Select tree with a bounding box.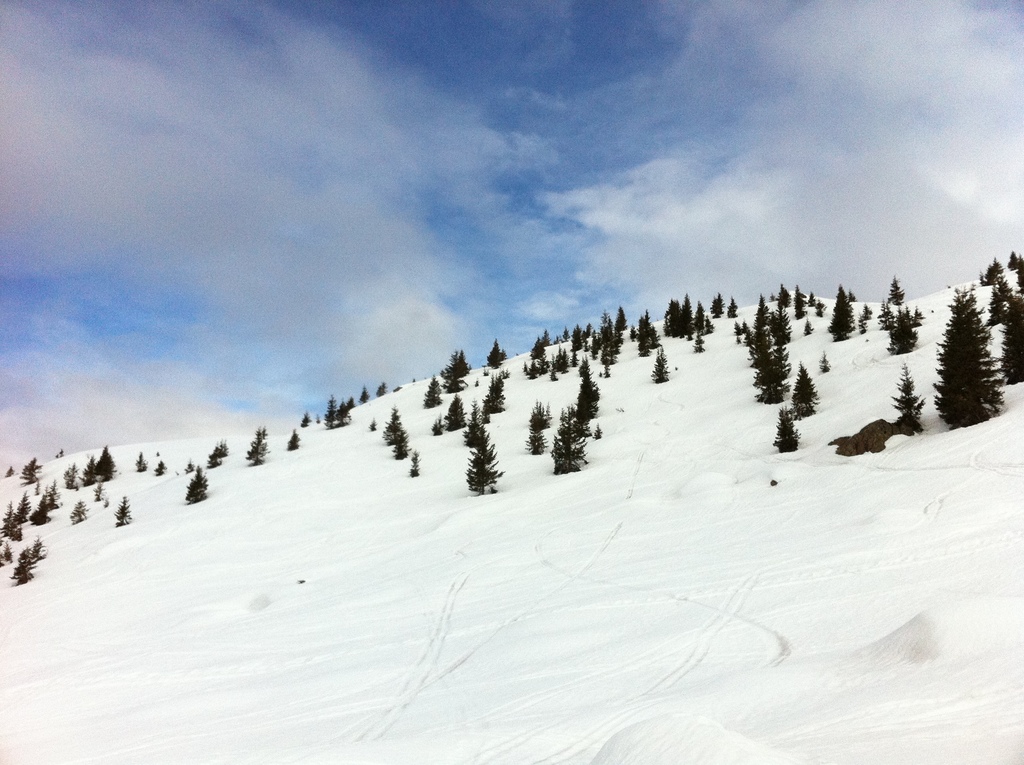
box(406, 453, 424, 478).
